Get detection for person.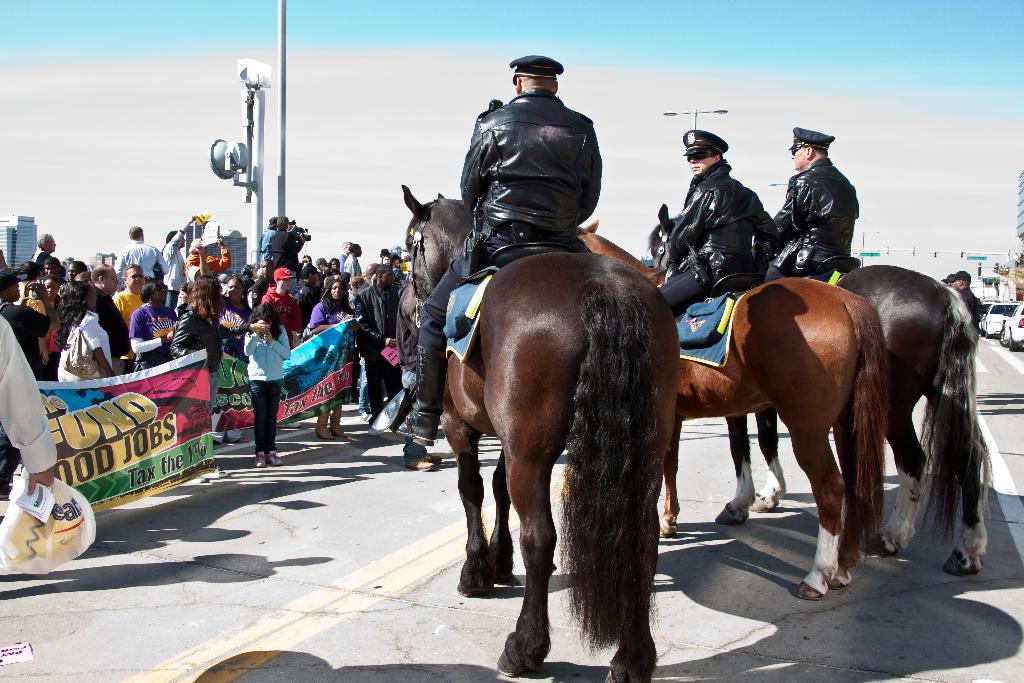
Detection: <bbox>19, 277, 61, 329</bbox>.
